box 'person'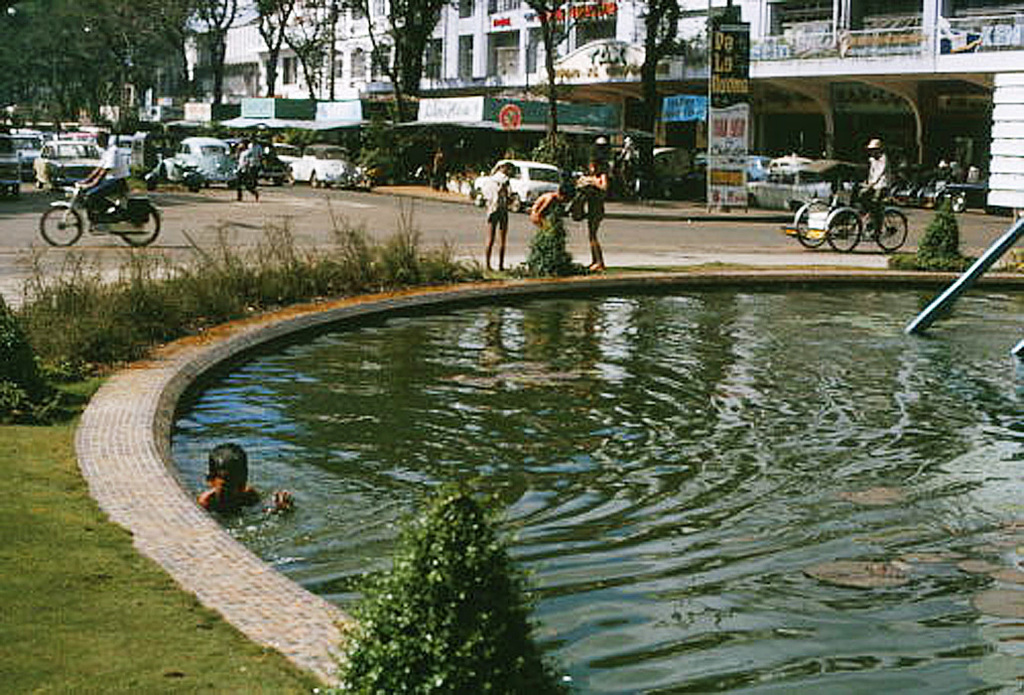
{"left": 232, "top": 141, "right": 259, "bottom": 202}
